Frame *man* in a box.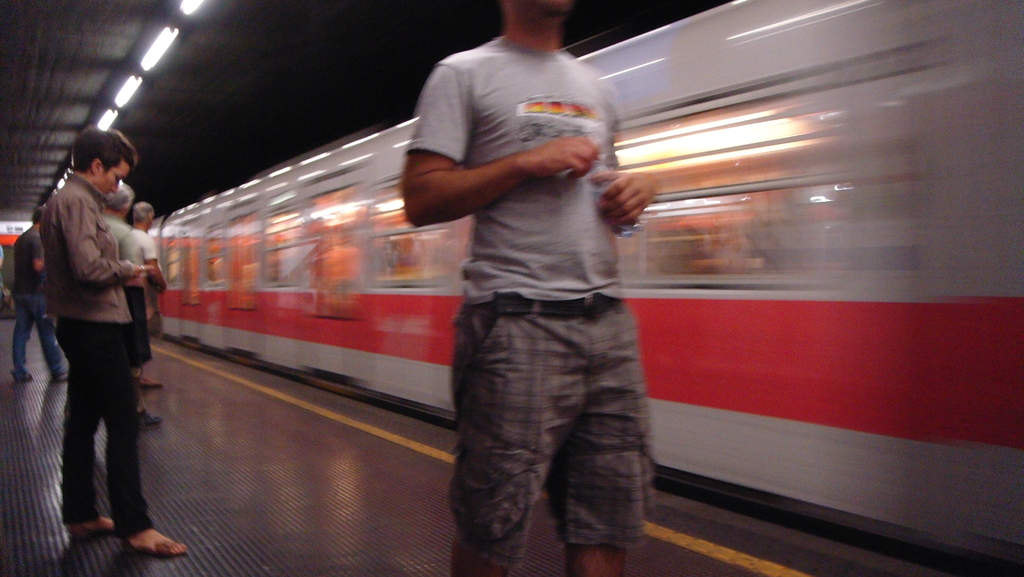
(120, 200, 170, 384).
